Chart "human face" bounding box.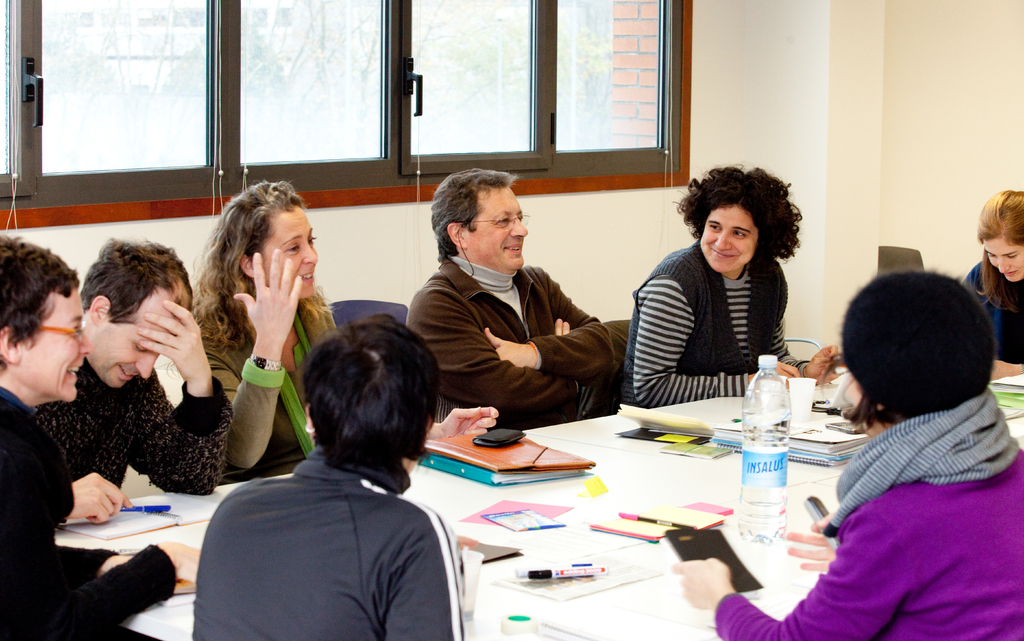
Charted: region(260, 204, 318, 300).
